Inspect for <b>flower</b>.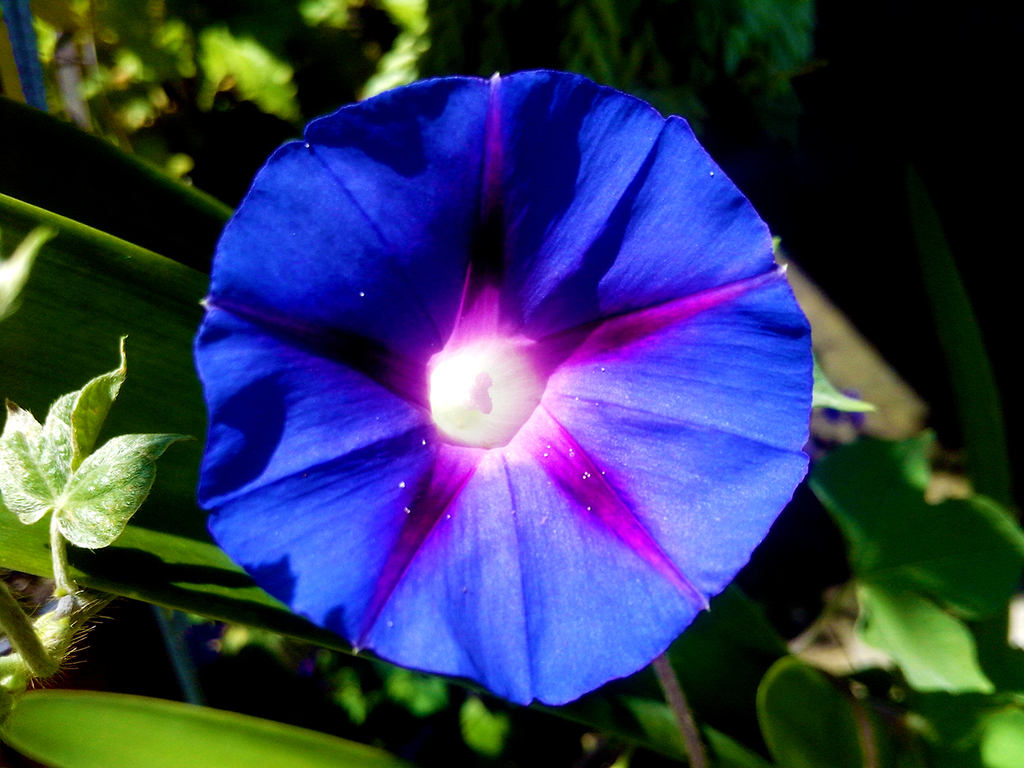
Inspection: [178, 66, 816, 717].
